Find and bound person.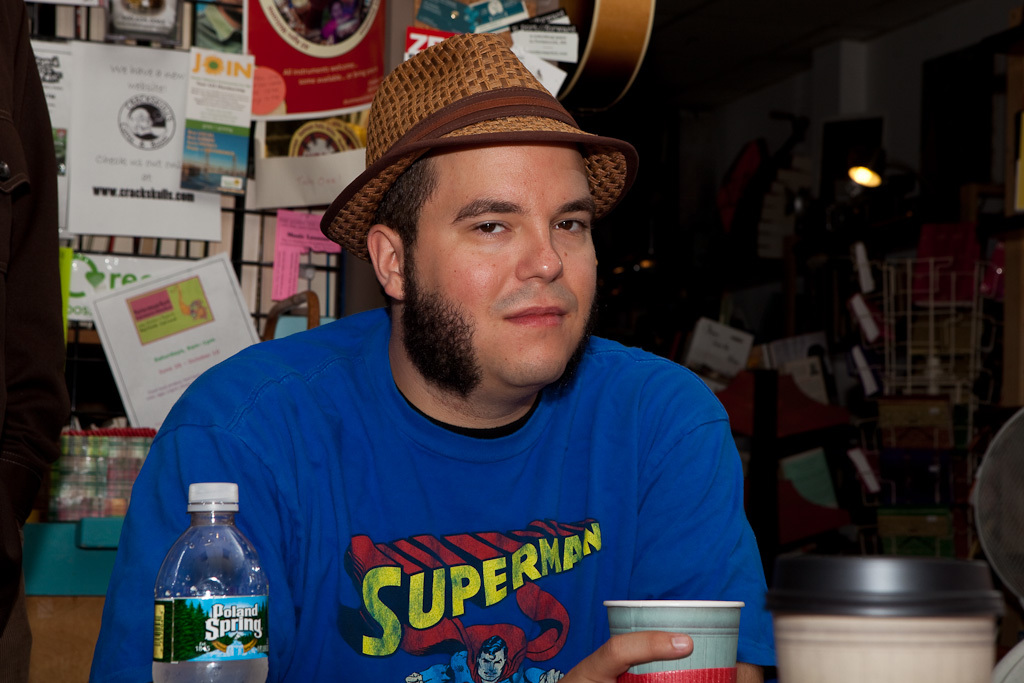
Bound: Rect(85, 34, 781, 682).
